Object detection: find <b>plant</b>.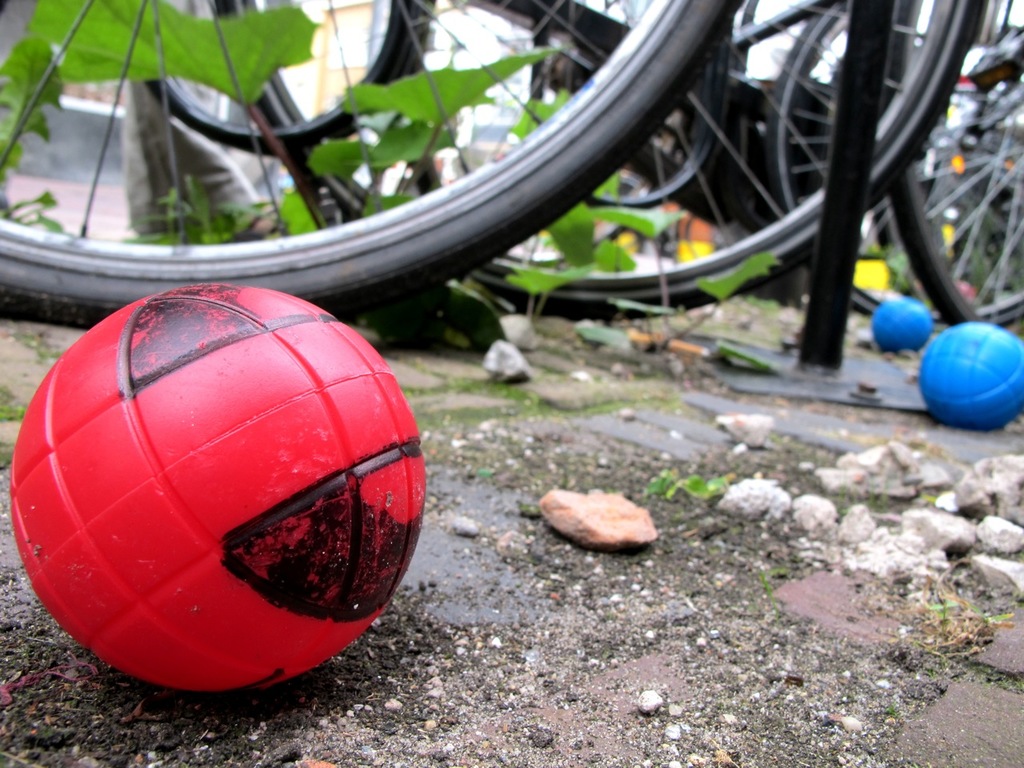
region(640, 470, 728, 504).
